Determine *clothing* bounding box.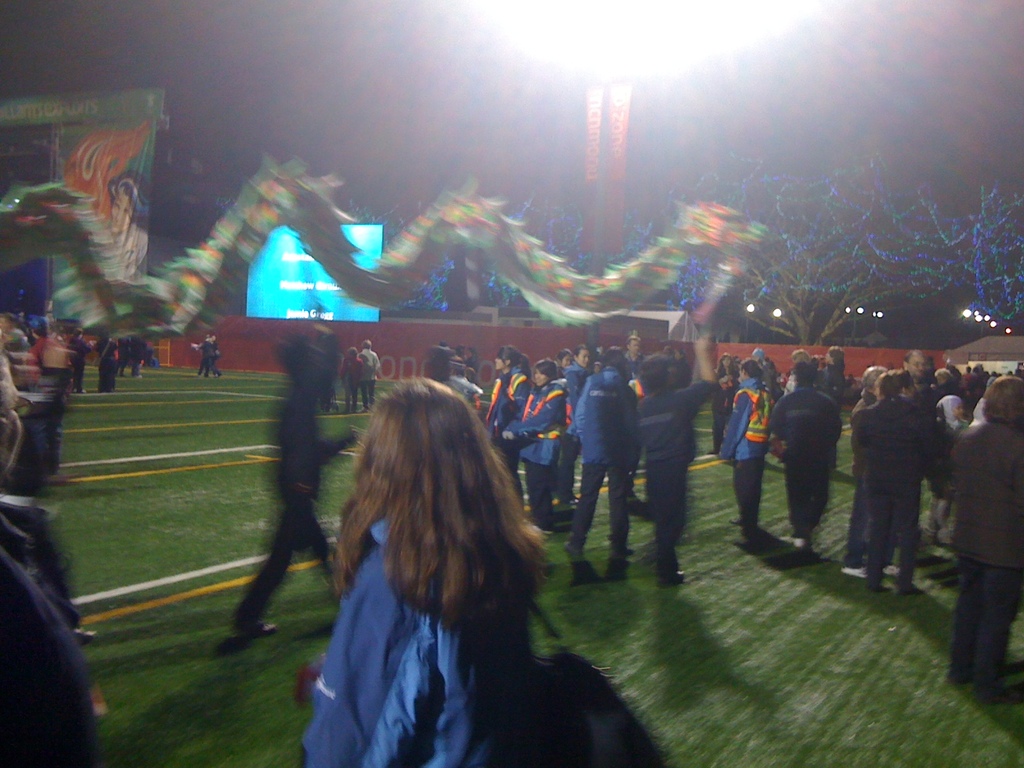
Determined: left=861, top=491, right=920, bottom=584.
